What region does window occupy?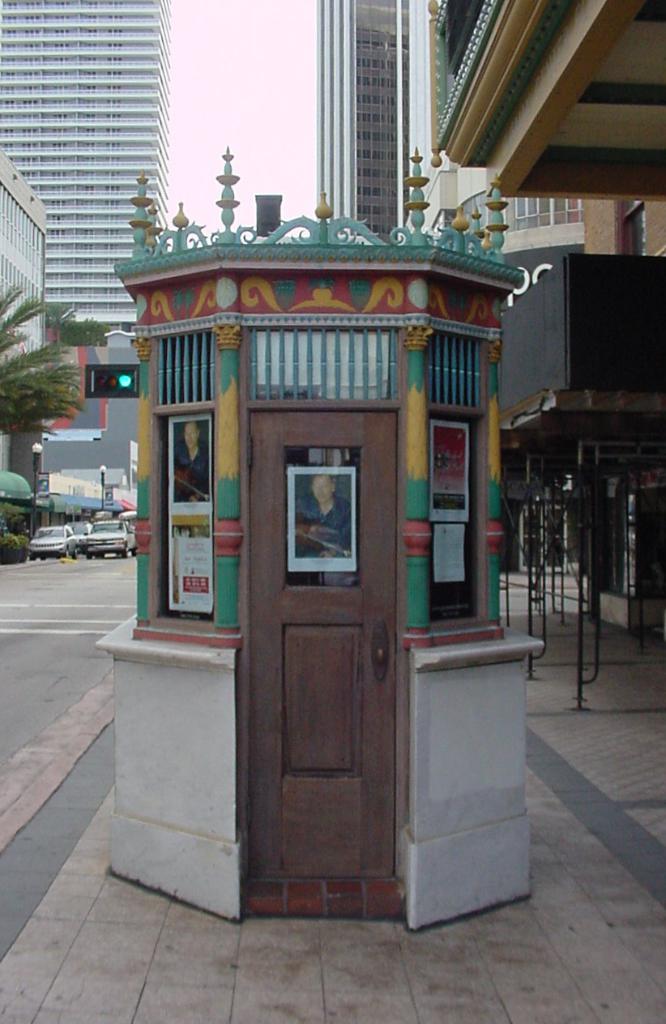
locate(141, 362, 219, 608).
